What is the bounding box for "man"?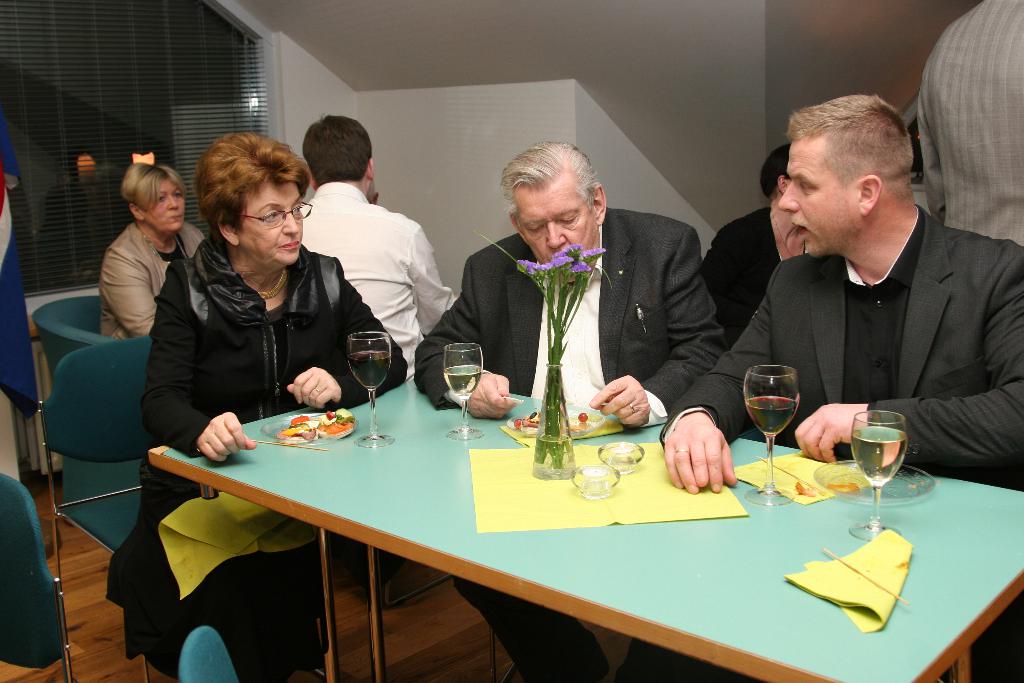
x1=703 y1=101 x2=1014 y2=477.
